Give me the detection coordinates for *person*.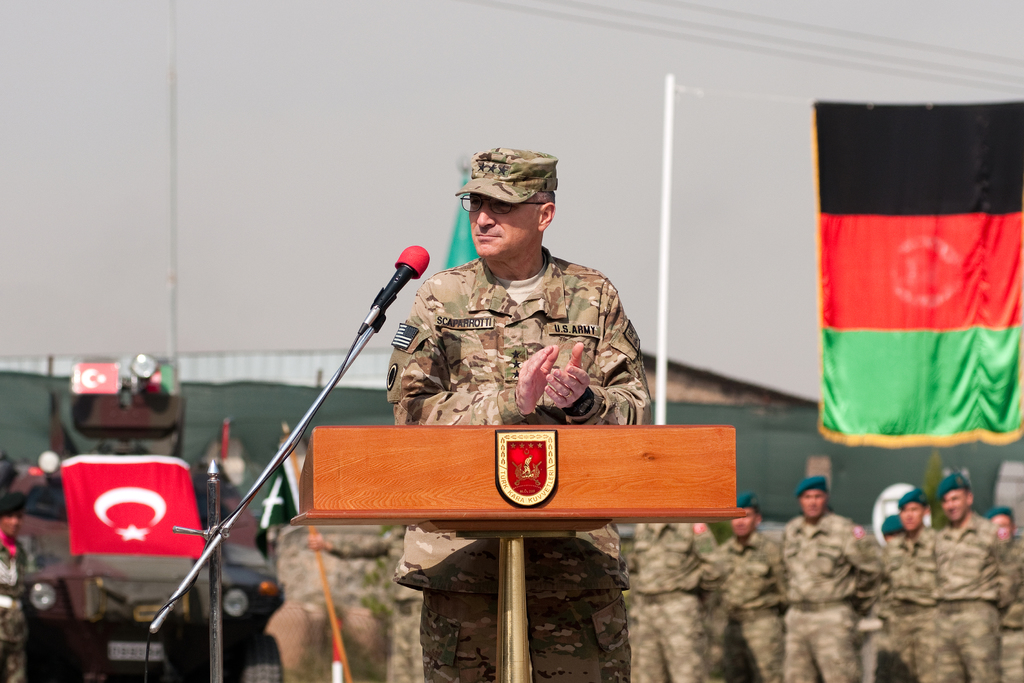
rect(264, 179, 700, 603).
